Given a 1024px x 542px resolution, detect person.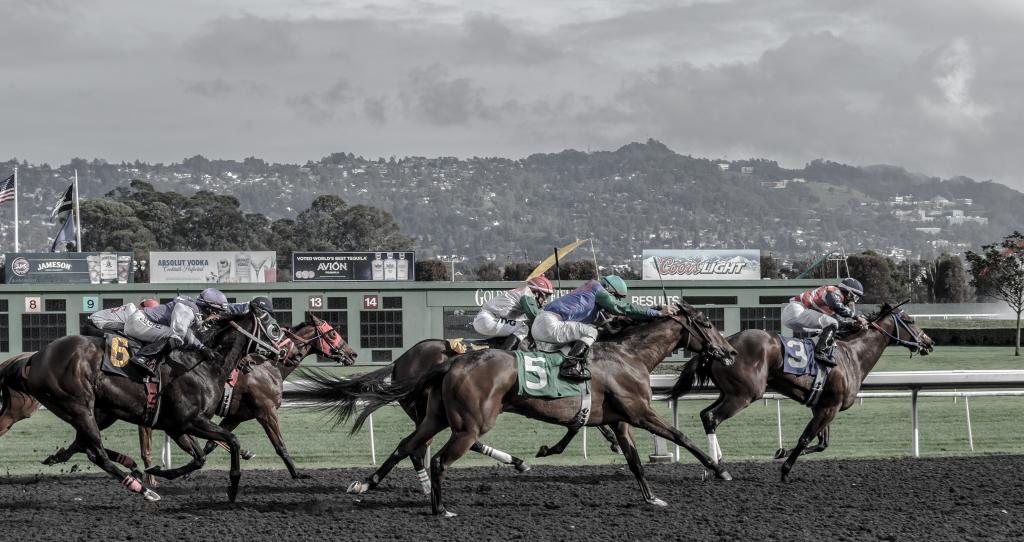
box=[524, 267, 628, 383].
